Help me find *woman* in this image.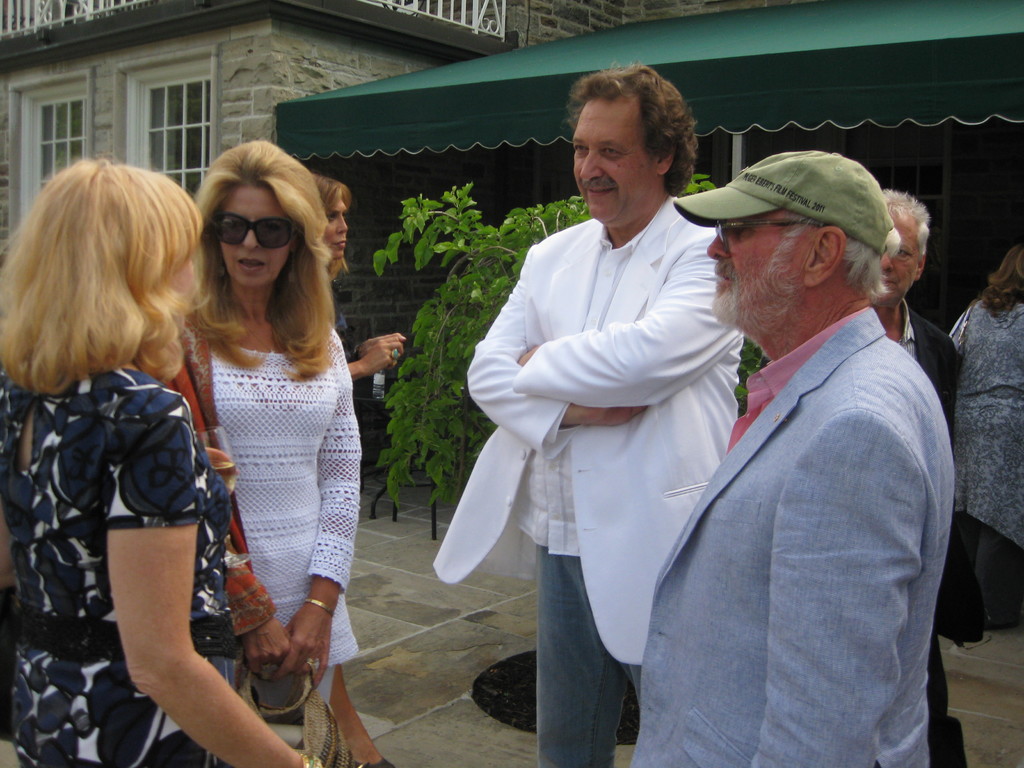
Found it: locate(947, 241, 1023, 639).
